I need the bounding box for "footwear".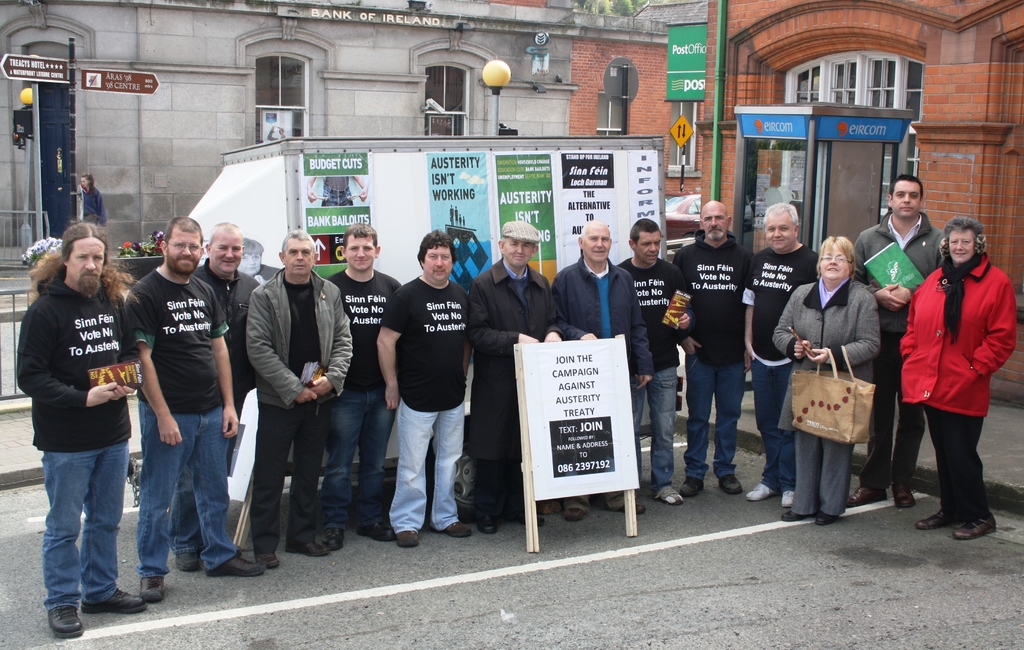
Here it is: detection(251, 548, 281, 566).
